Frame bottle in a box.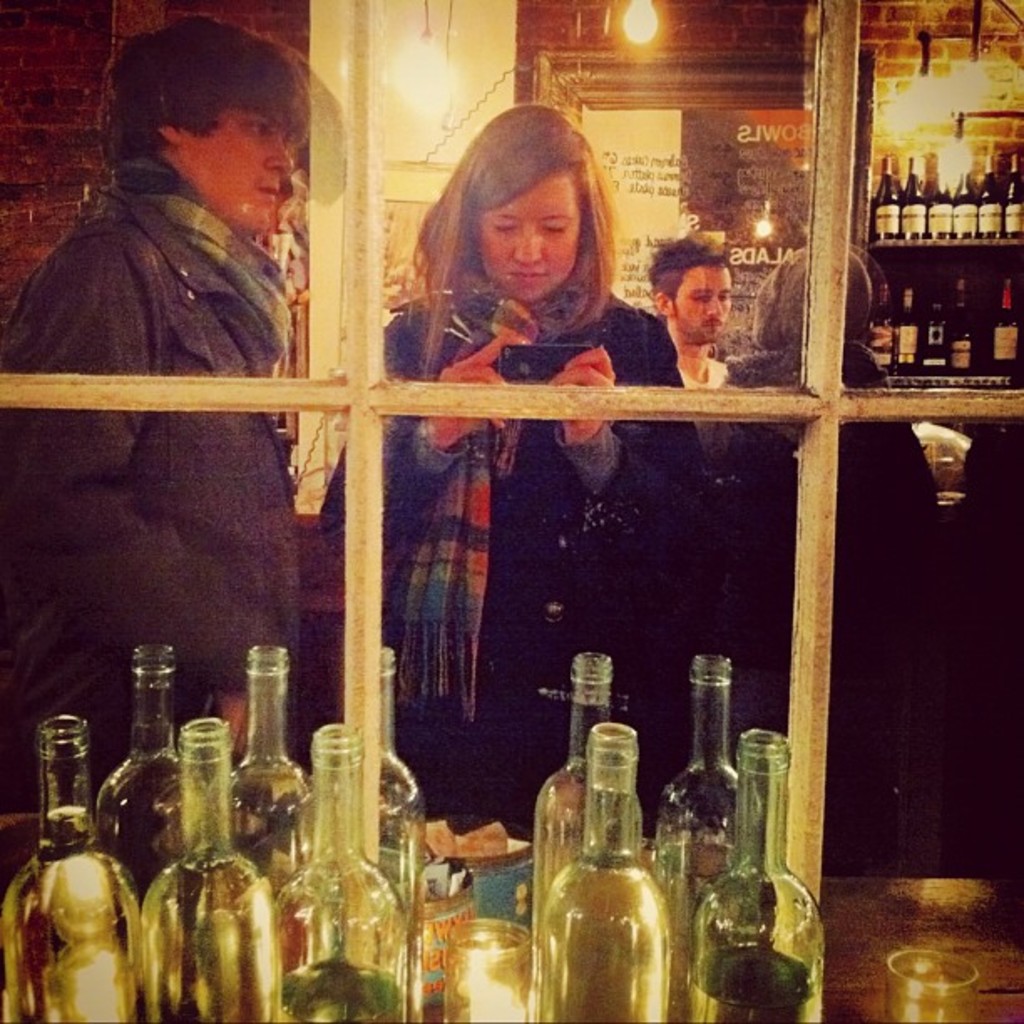
bbox=[683, 721, 830, 1022].
